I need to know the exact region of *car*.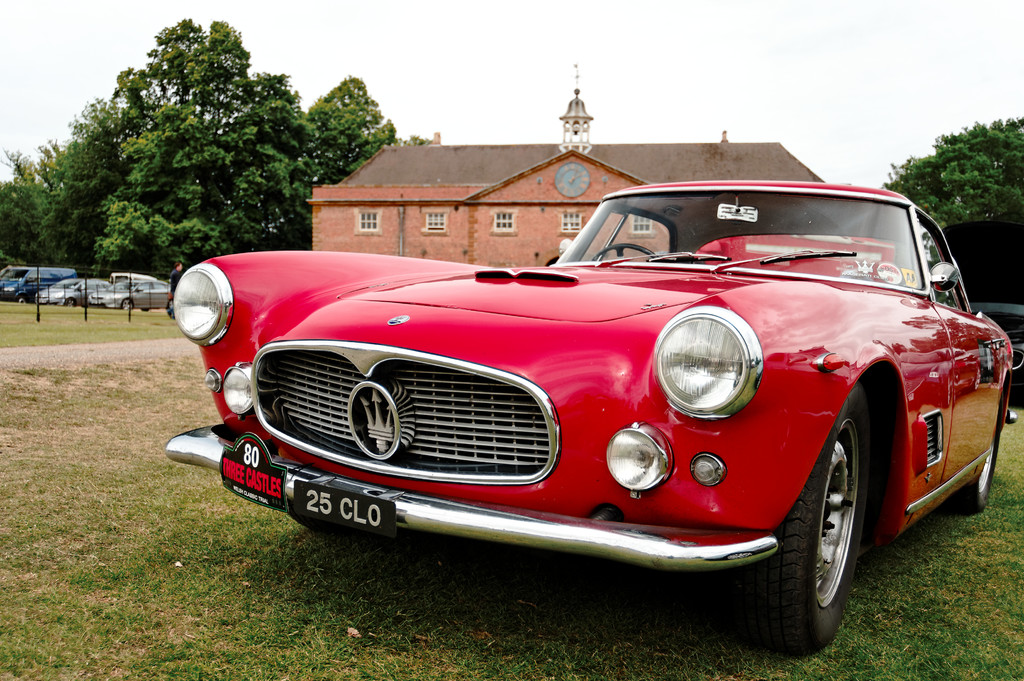
Region: (left=173, top=186, right=1011, bottom=634).
